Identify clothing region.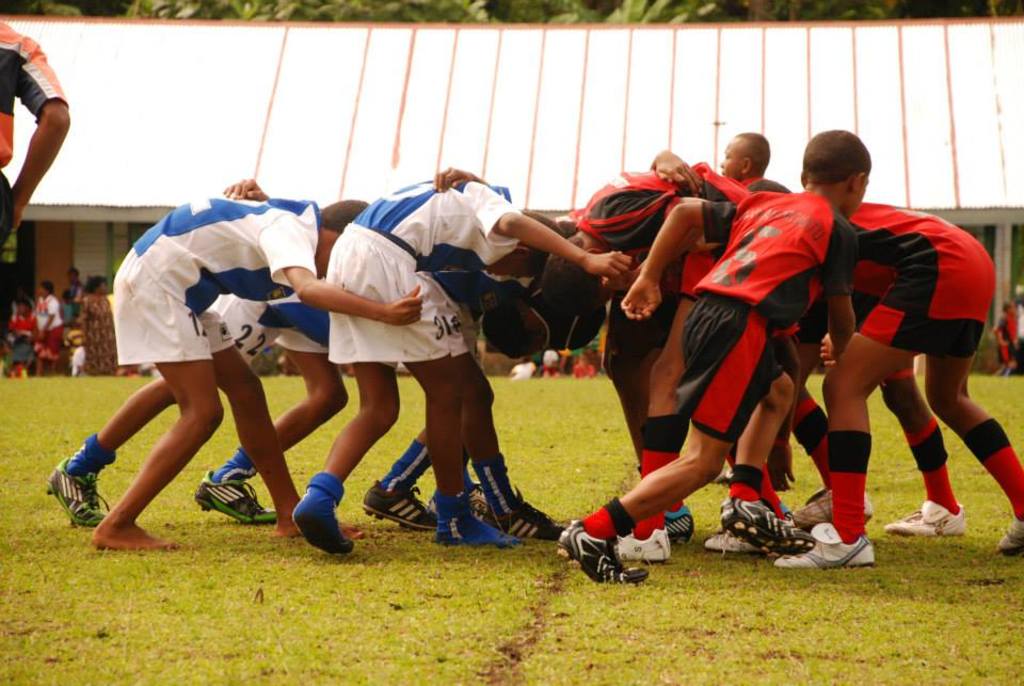
Region: Rect(807, 194, 1015, 385).
